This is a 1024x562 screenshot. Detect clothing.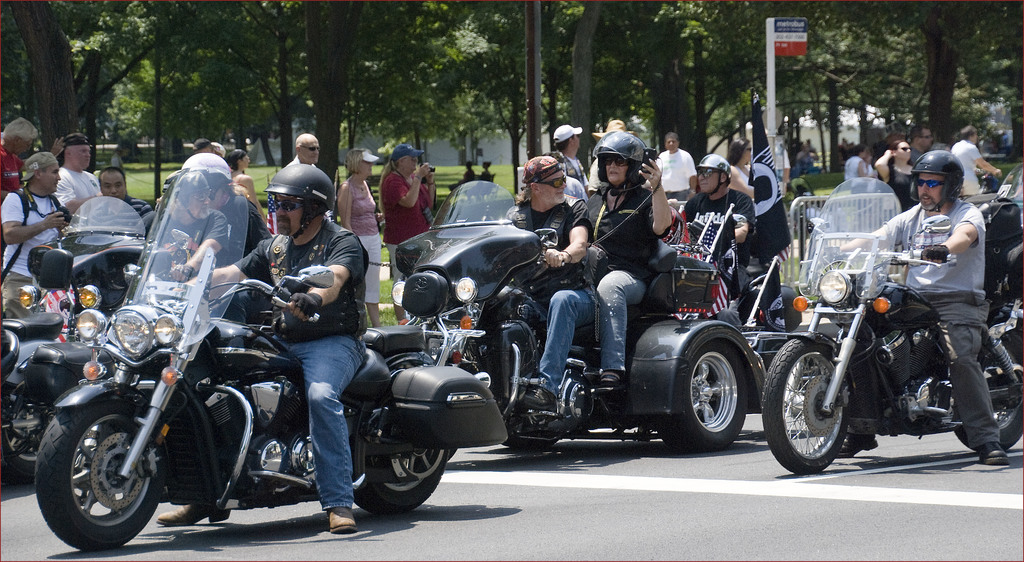
bbox=(95, 188, 145, 248).
